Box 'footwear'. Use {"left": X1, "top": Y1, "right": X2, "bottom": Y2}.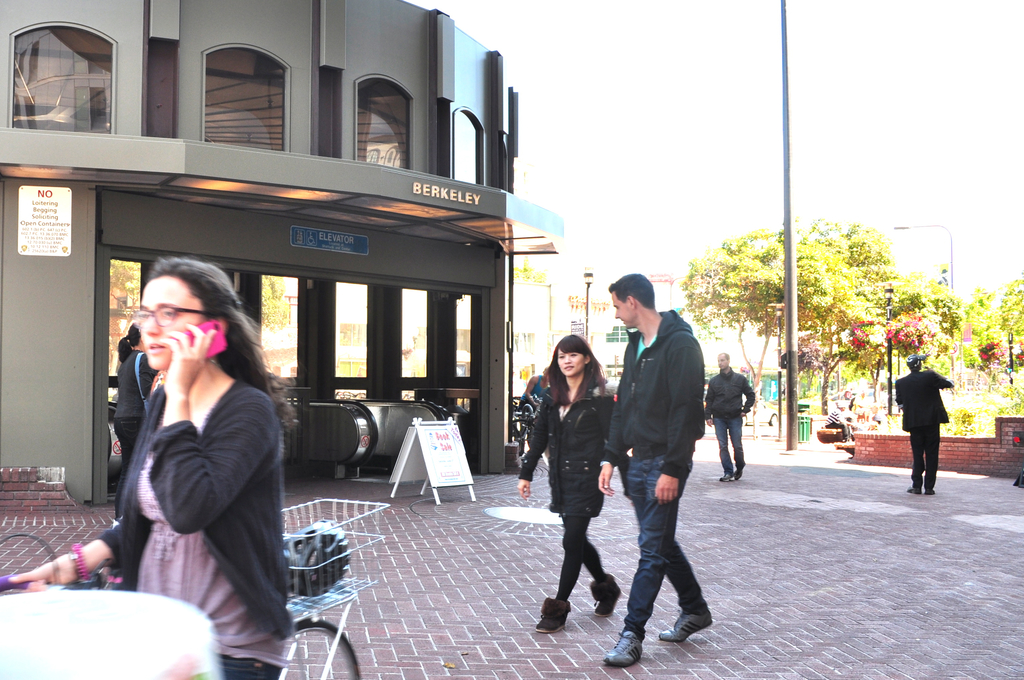
{"left": 719, "top": 471, "right": 737, "bottom": 483}.
